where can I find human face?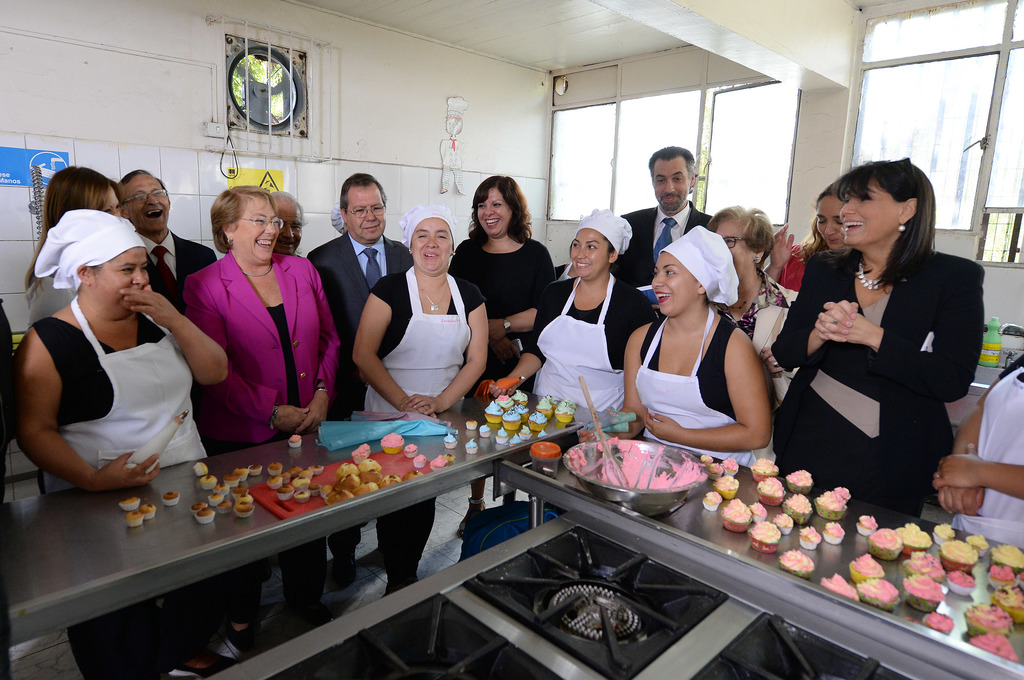
You can find it at <region>474, 188, 510, 235</region>.
